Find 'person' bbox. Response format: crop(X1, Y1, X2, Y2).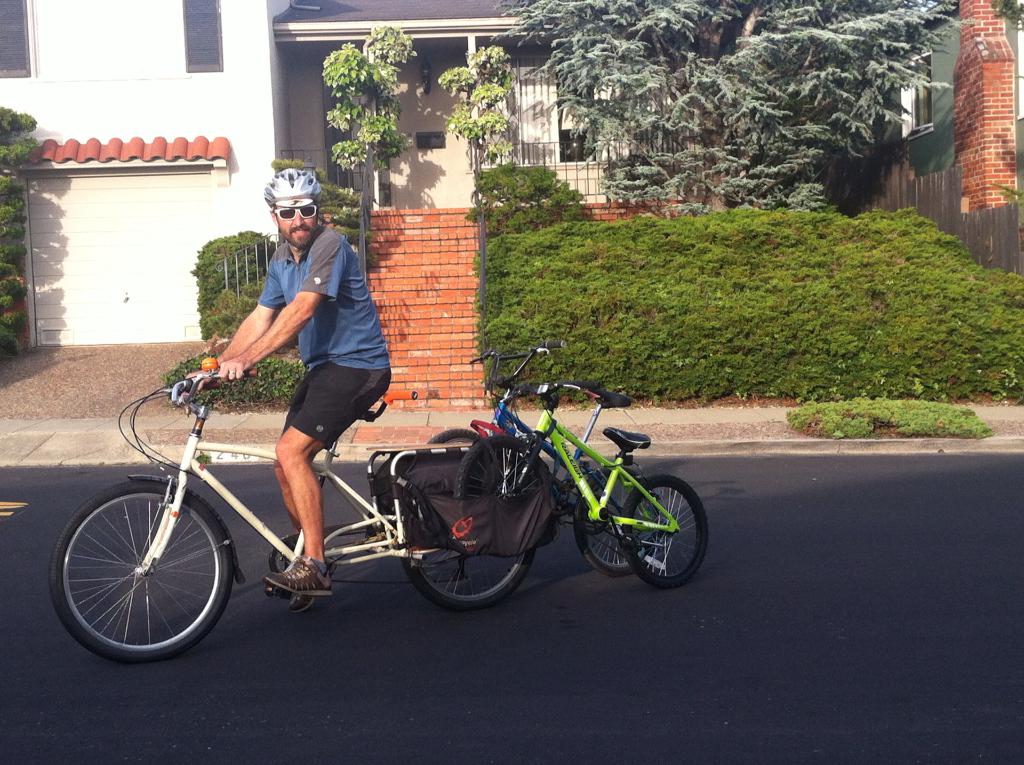
crop(238, 181, 381, 514).
